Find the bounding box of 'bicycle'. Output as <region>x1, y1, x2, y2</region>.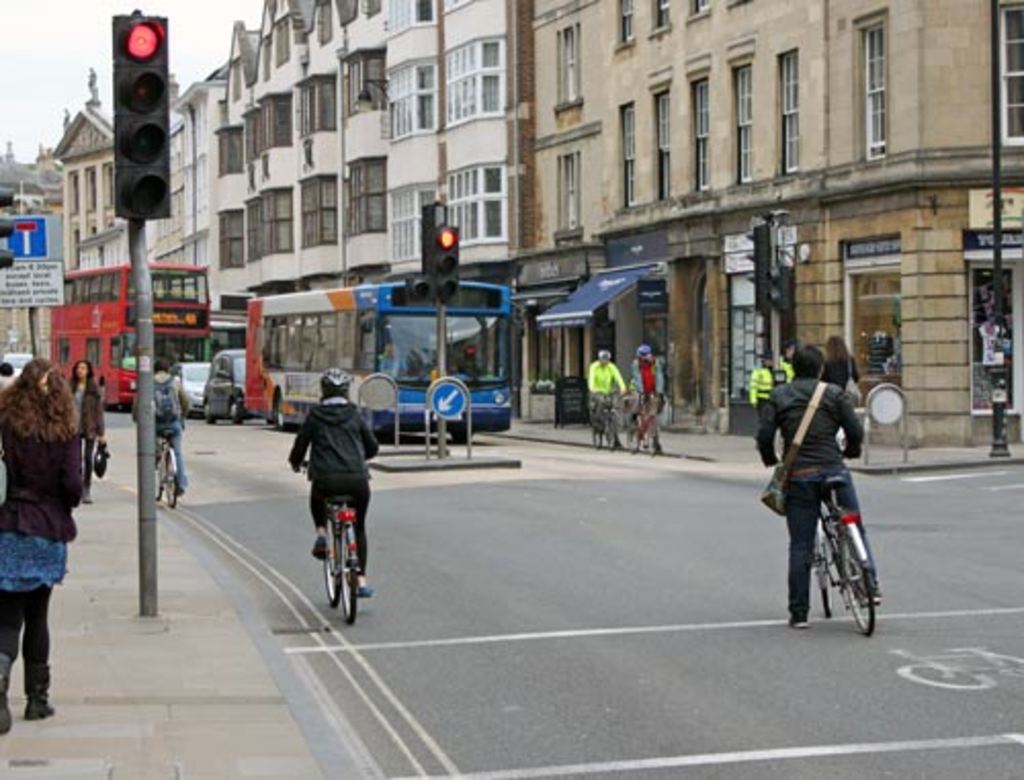
<region>135, 418, 182, 510</region>.
